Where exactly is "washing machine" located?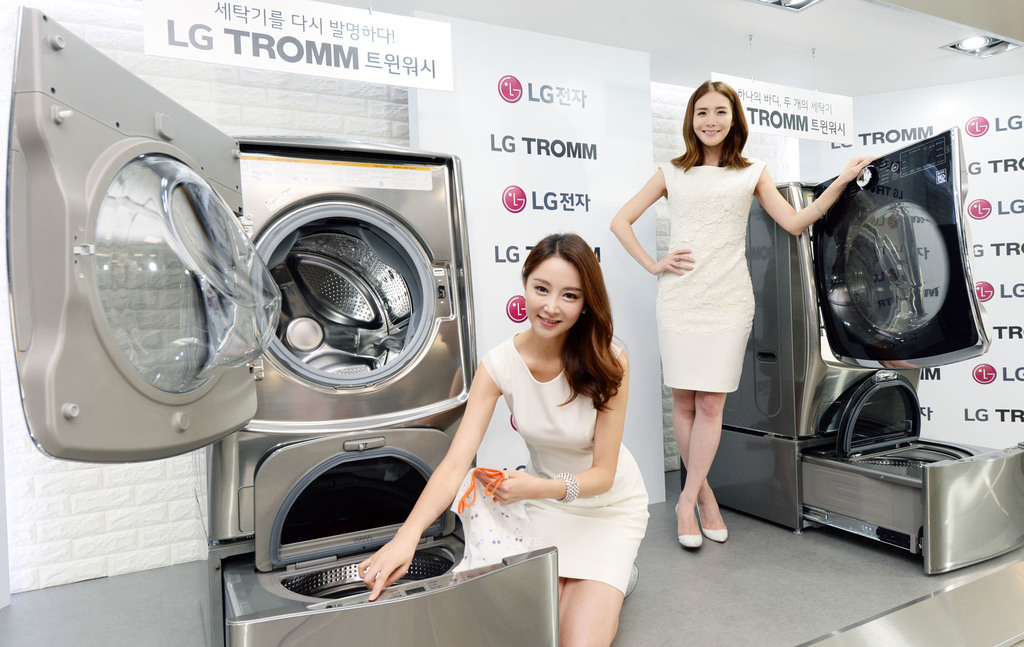
Its bounding box is pyautogui.locateOnScreen(698, 127, 1023, 585).
